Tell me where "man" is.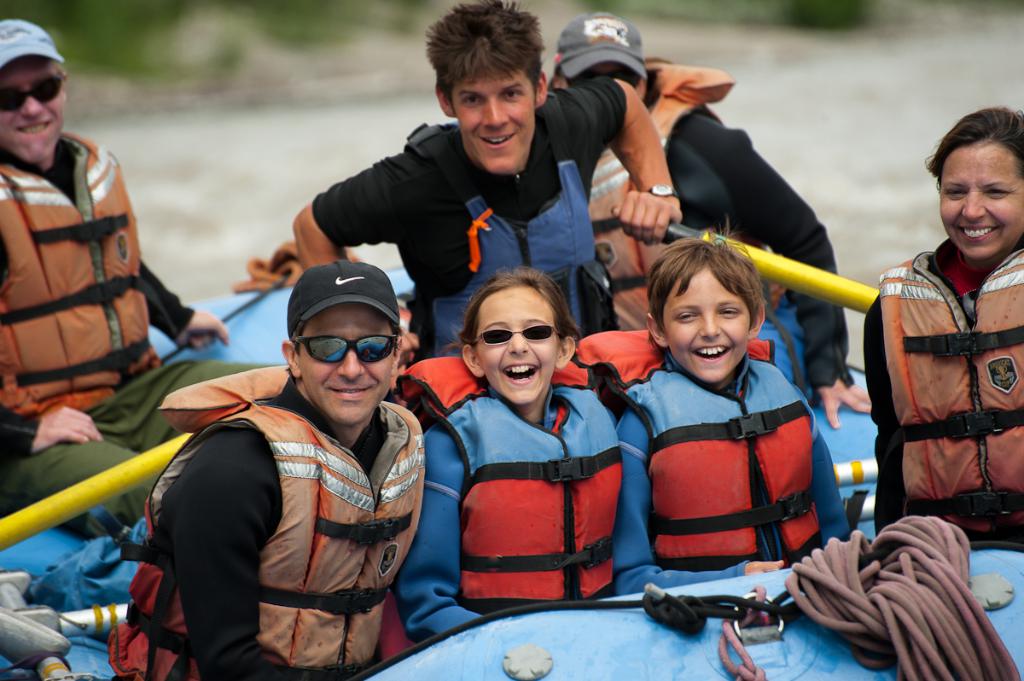
"man" is at <bbox>535, 9, 870, 460</bbox>.
